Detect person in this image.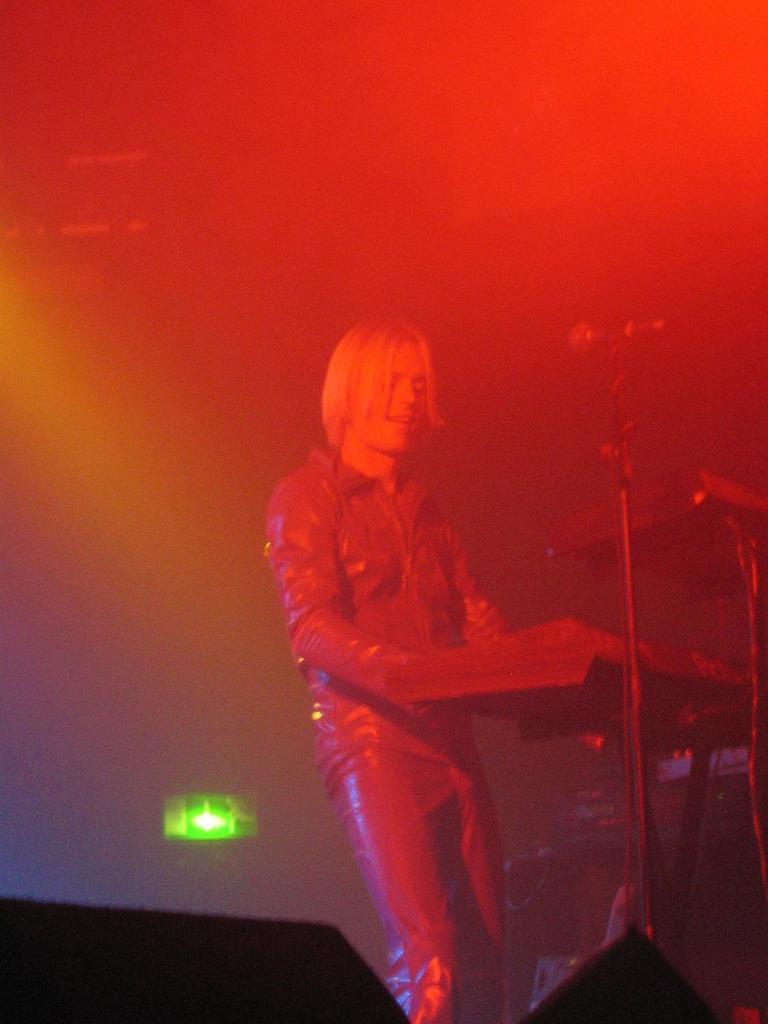
Detection: locate(267, 284, 579, 989).
